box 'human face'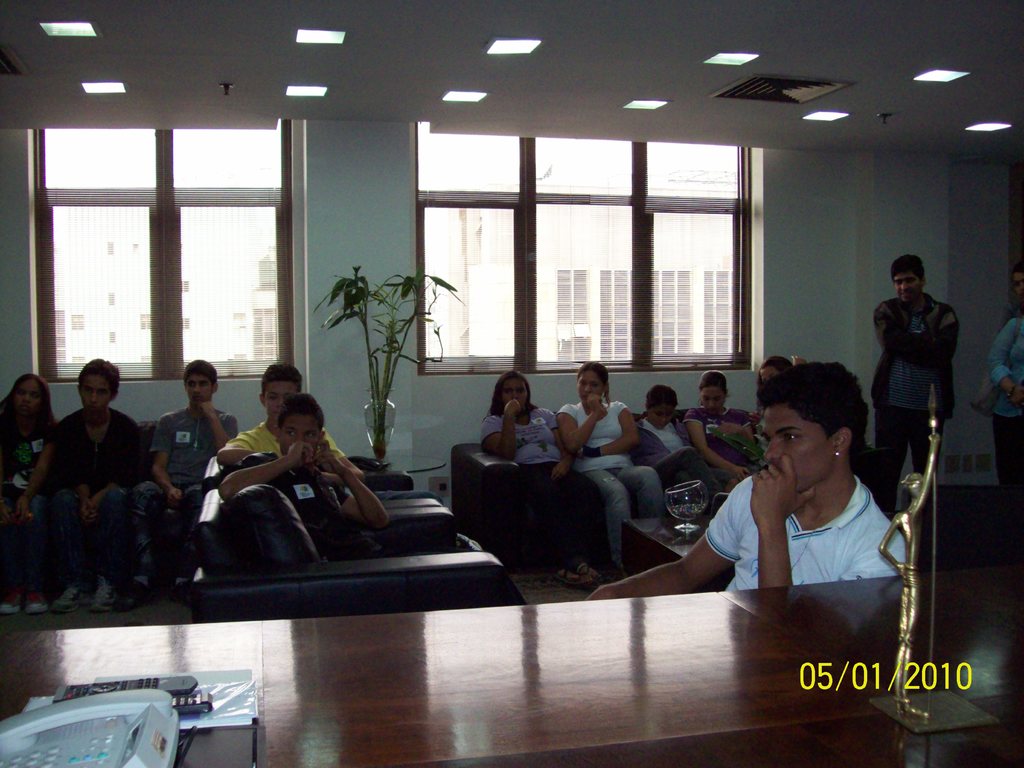
x1=504 y1=376 x2=529 y2=404
